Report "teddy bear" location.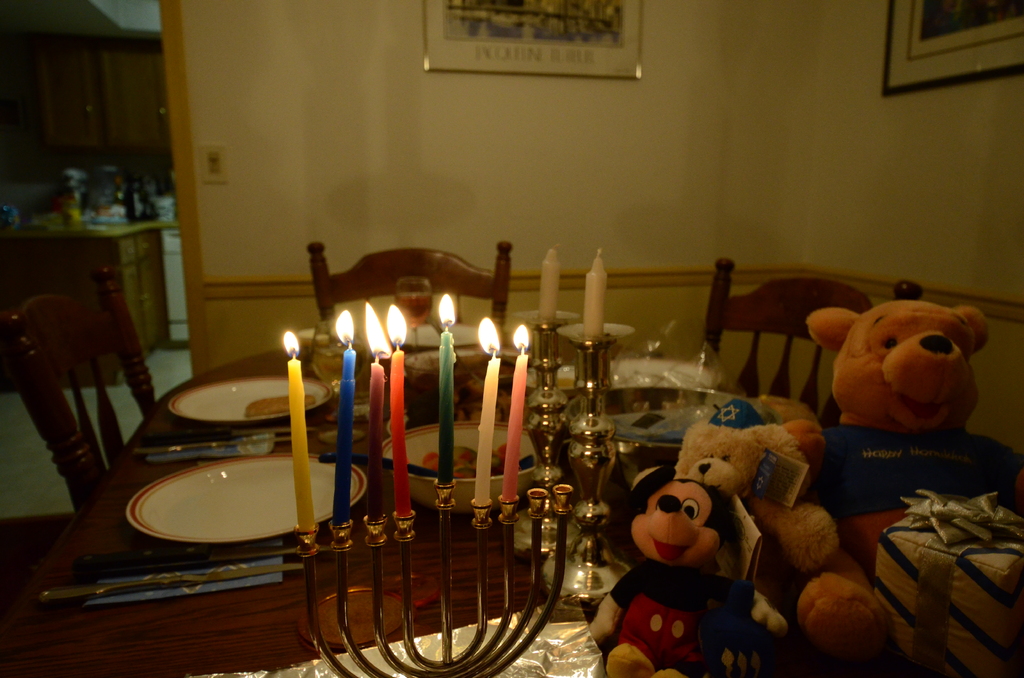
Report: (781,297,1023,670).
